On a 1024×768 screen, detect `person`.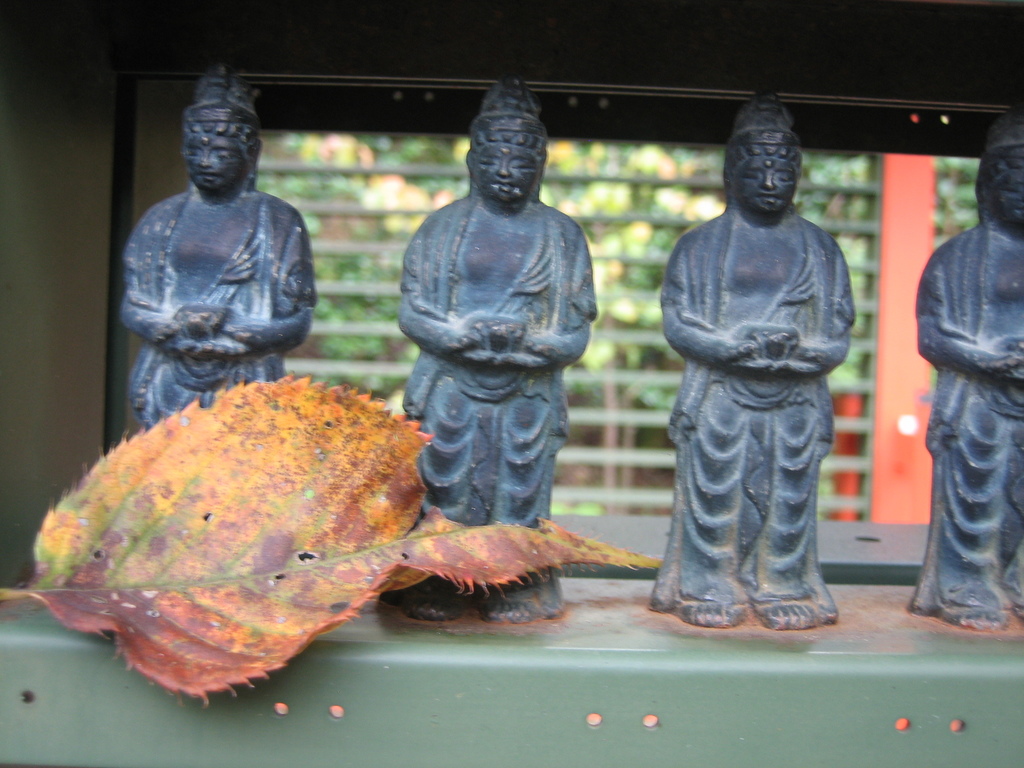
[394, 74, 596, 622].
